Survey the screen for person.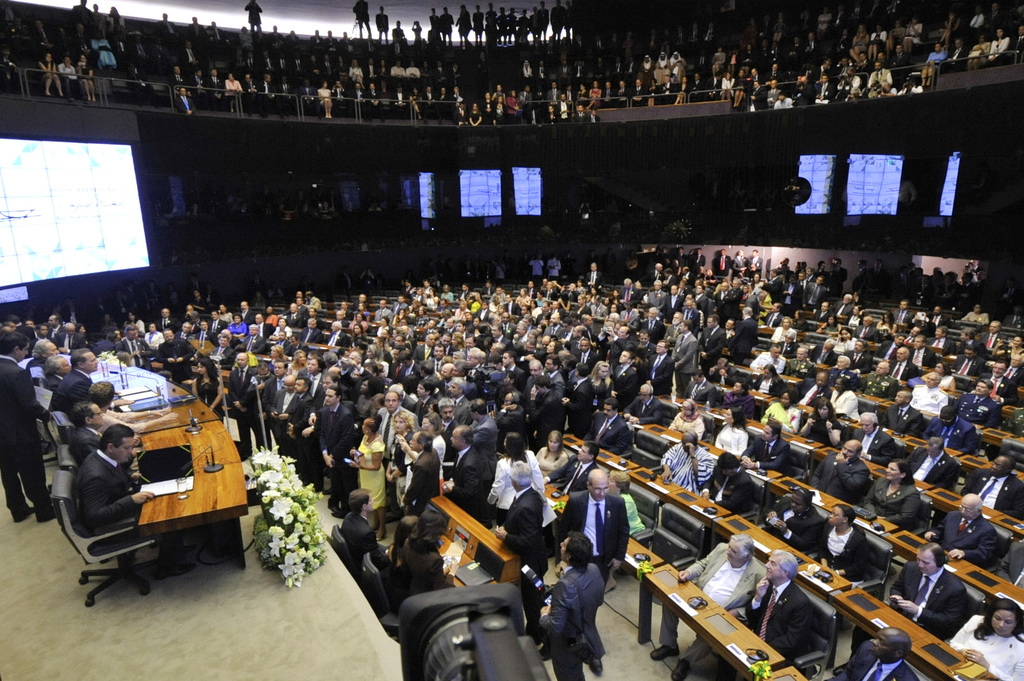
Survey found: [x1=389, y1=410, x2=418, y2=467].
